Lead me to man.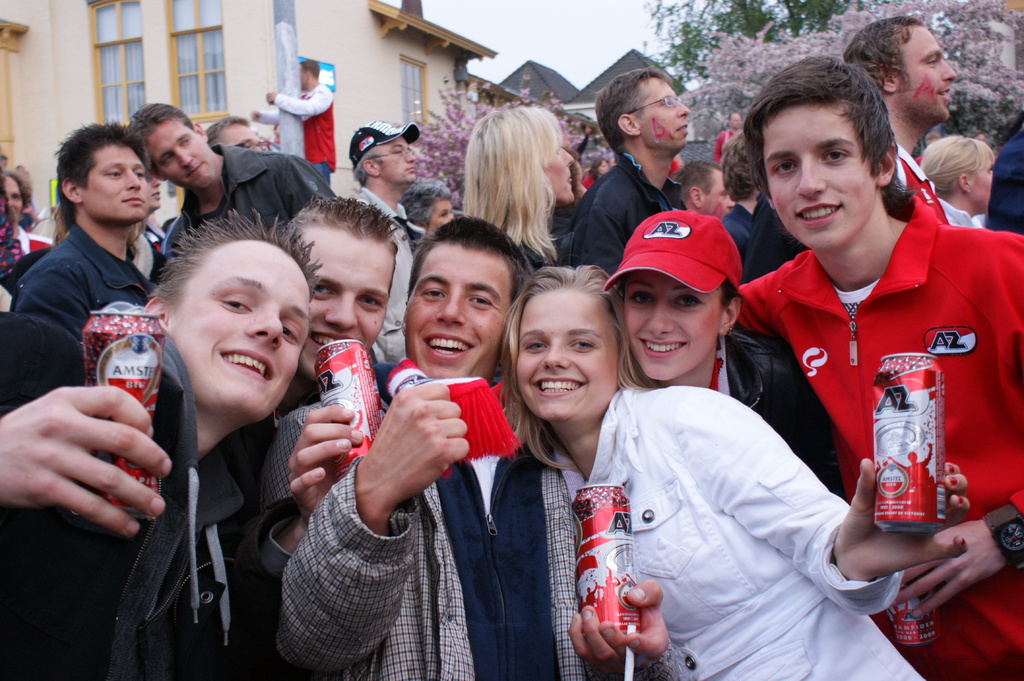
Lead to locate(284, 187, 404, 415).
